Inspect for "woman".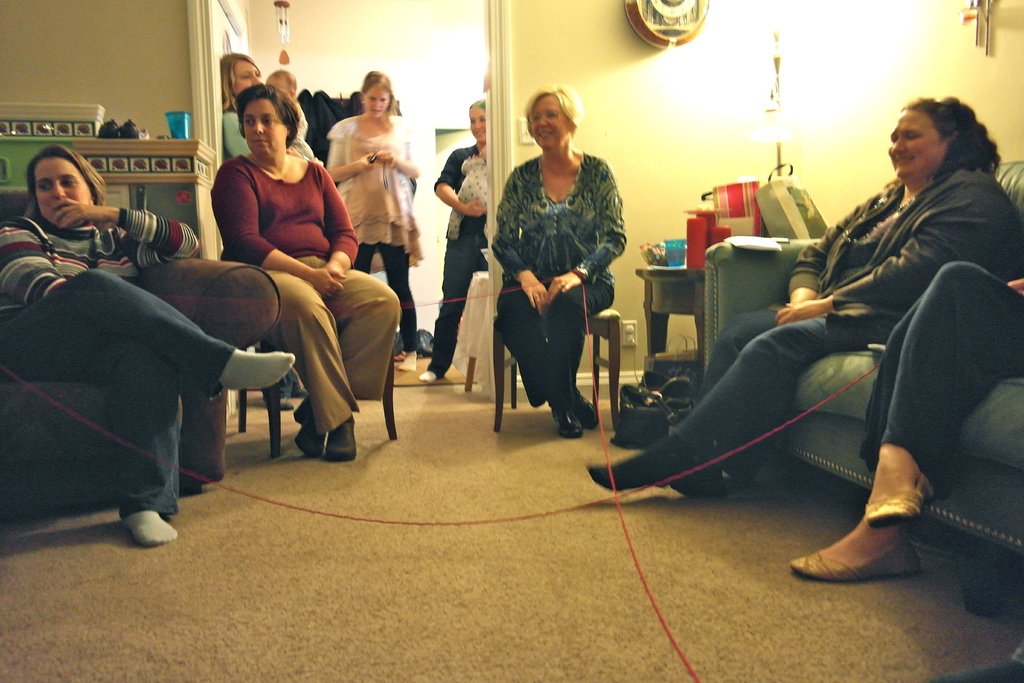
Inspection: [left=210, top=47, right=271, bottom=161].
